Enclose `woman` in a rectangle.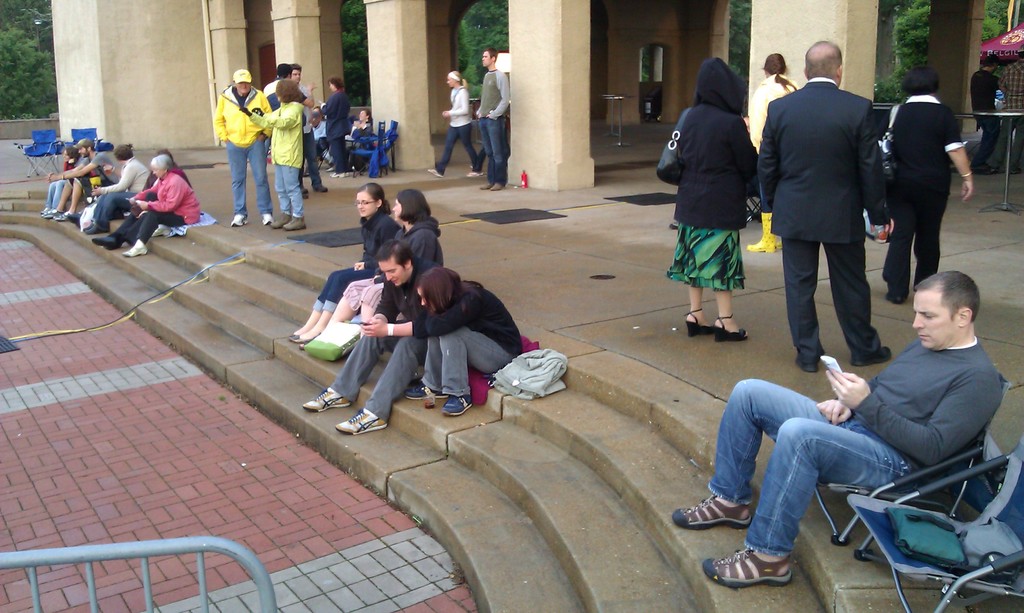
detection(291, 182, 408, 341).
